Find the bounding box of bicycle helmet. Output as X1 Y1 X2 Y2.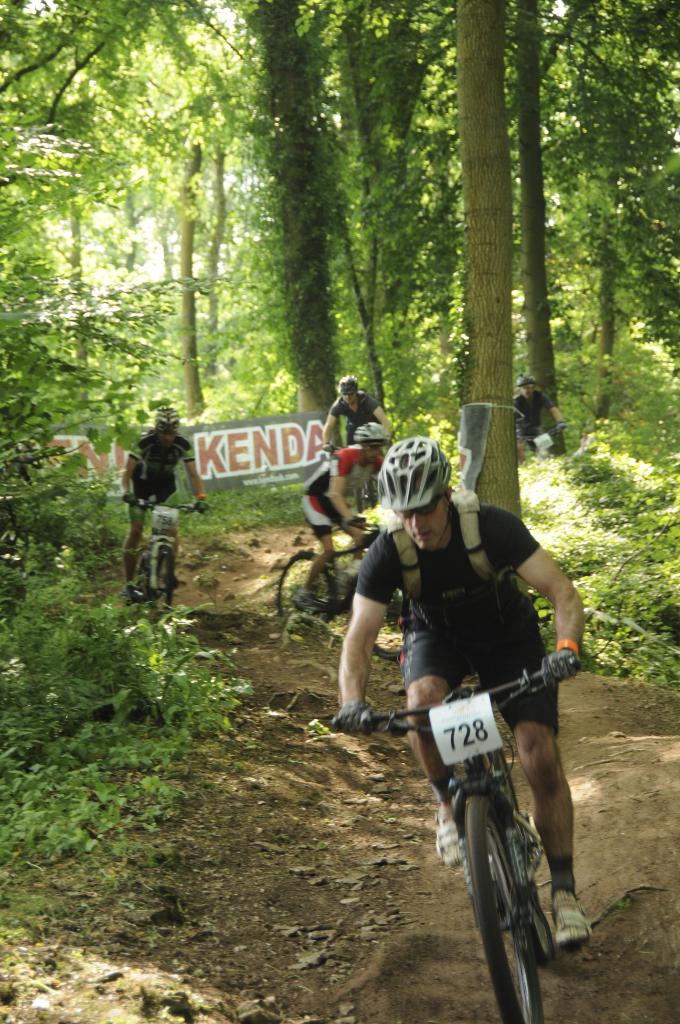
353 417 388 440.
